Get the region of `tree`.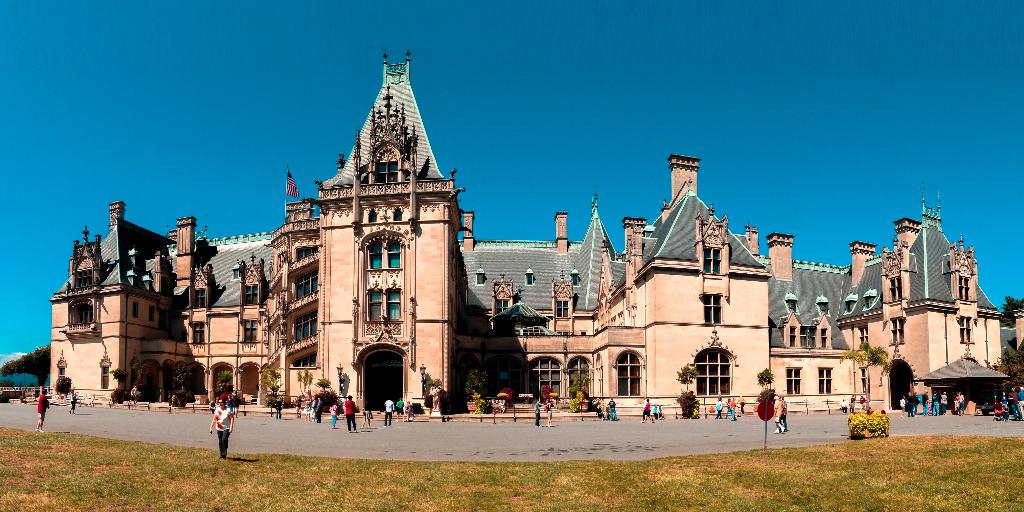
{"left": 54, "top": 376, "right": 72, "bottom": 399}.
